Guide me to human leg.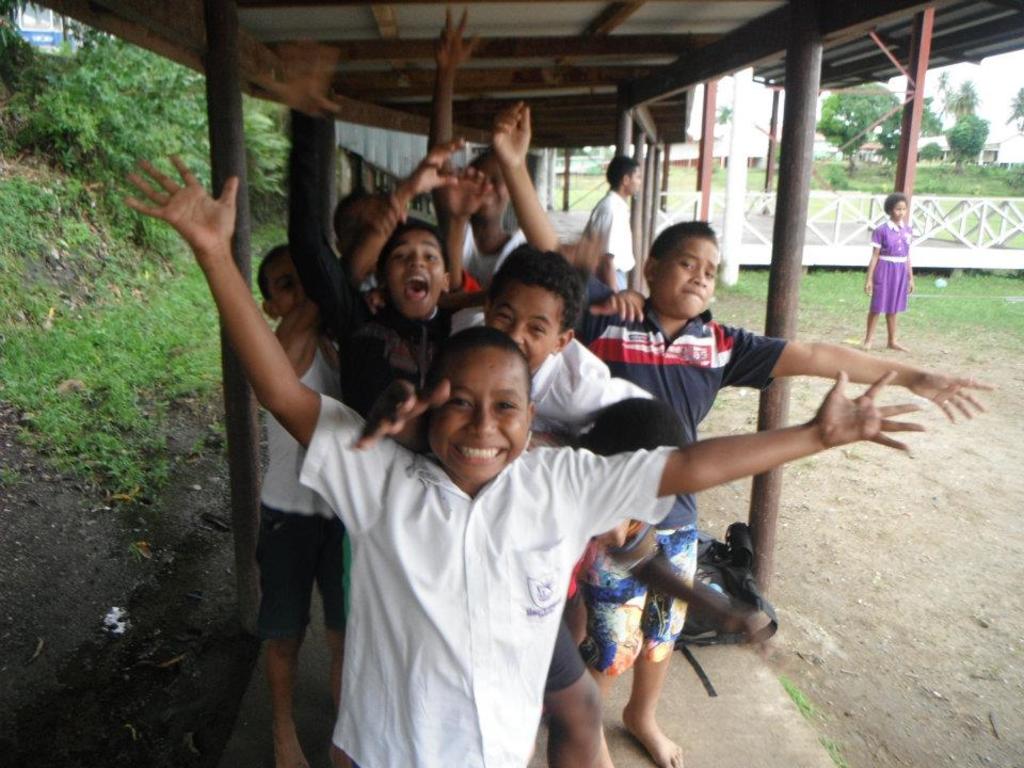
Guidance: rect(891, 307, 898, 352).
